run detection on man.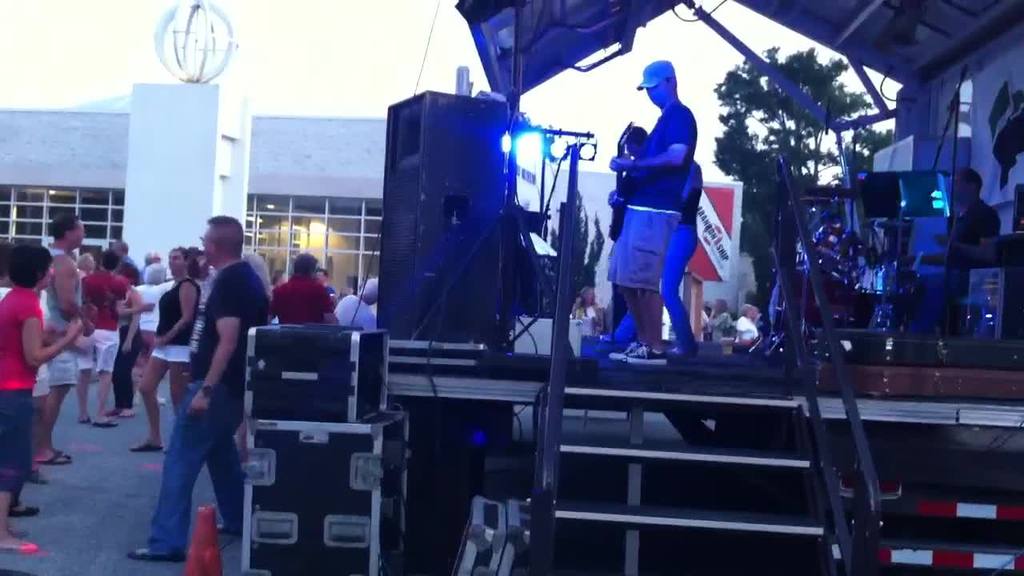
Result: box=[269, 249, 338, 327].
